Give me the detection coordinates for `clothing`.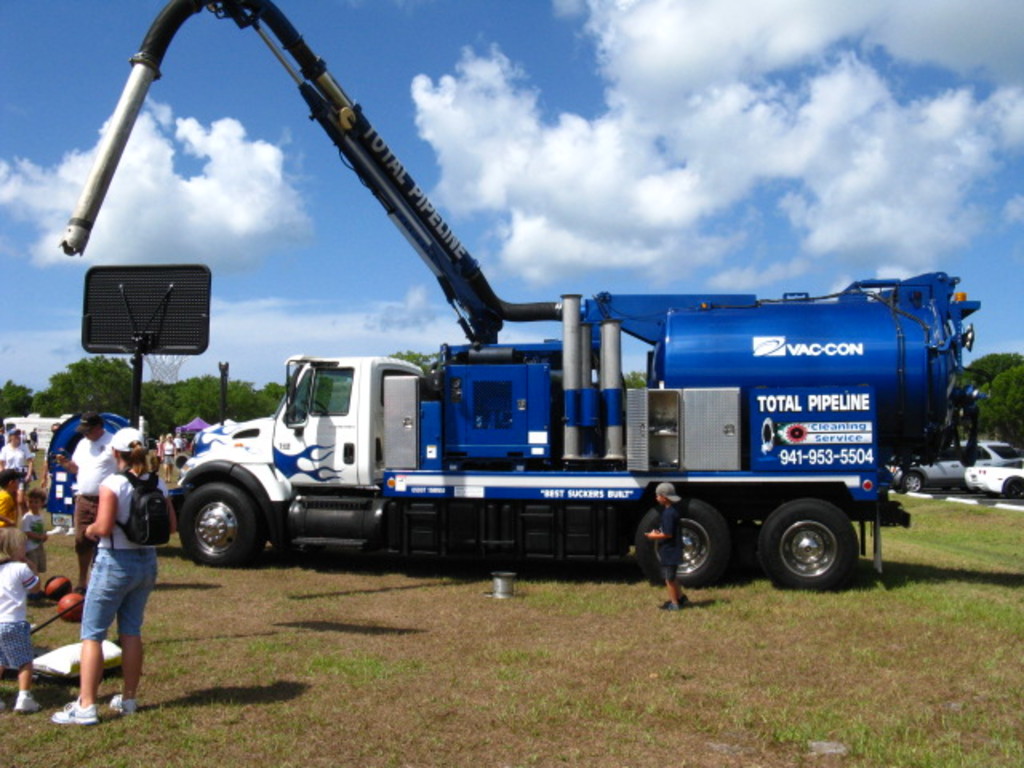
BBox(0, 560, 37, 672).
